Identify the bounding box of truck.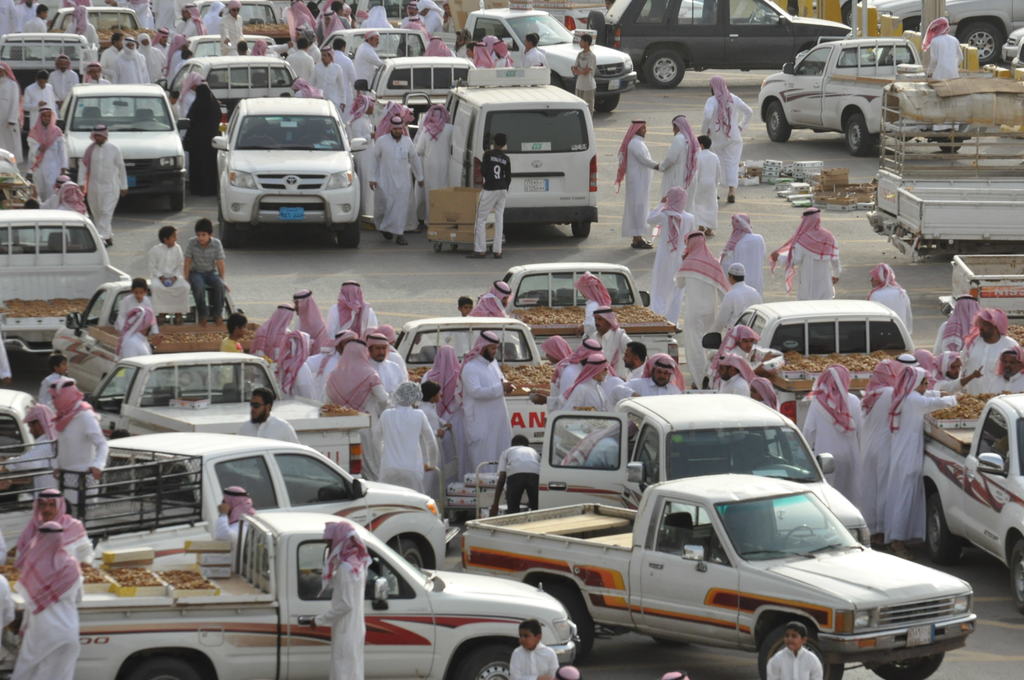
<box>472,266,687,371</box>.
